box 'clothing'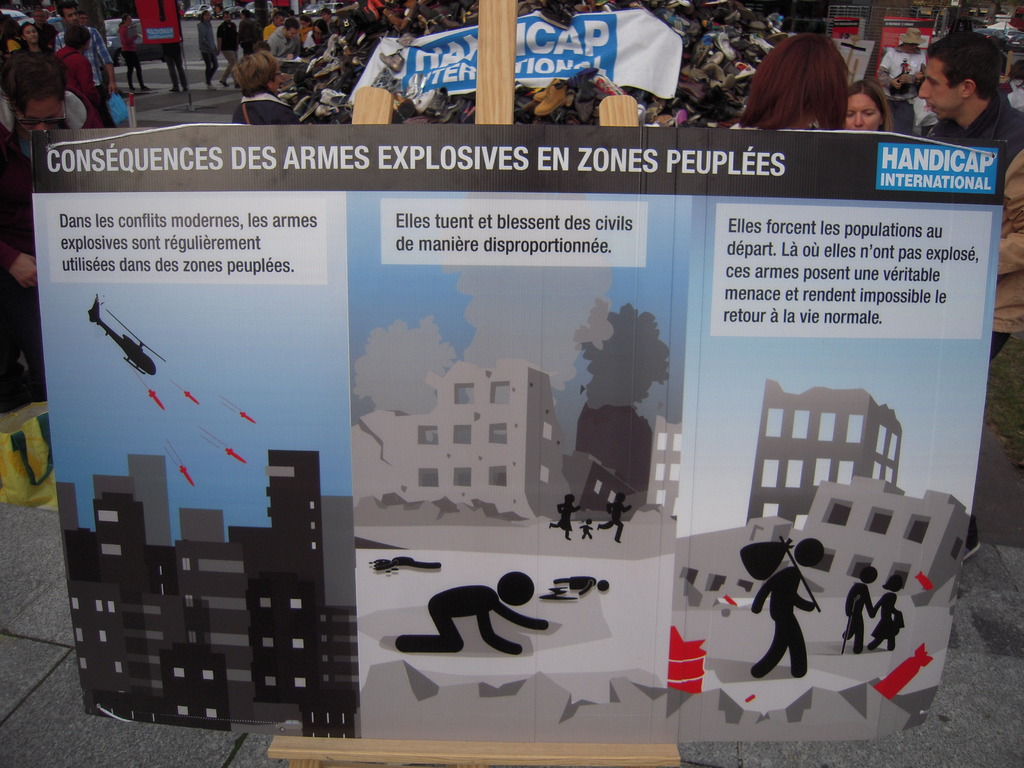
17/41/52/56
